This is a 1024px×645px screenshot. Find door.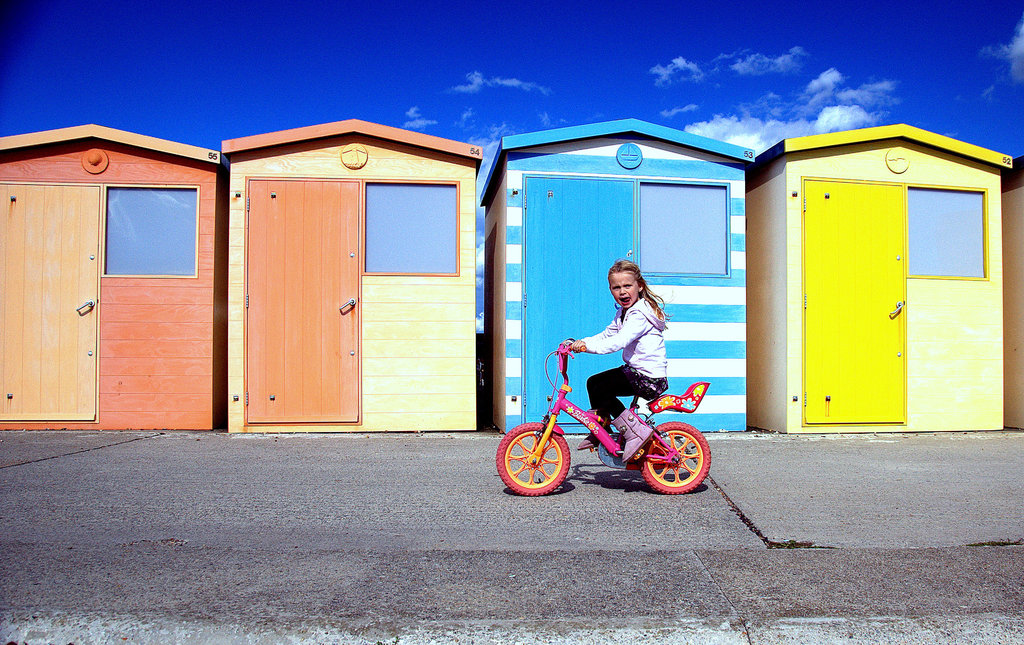
Bounding box: BBox(0, 179, 98, 422).
